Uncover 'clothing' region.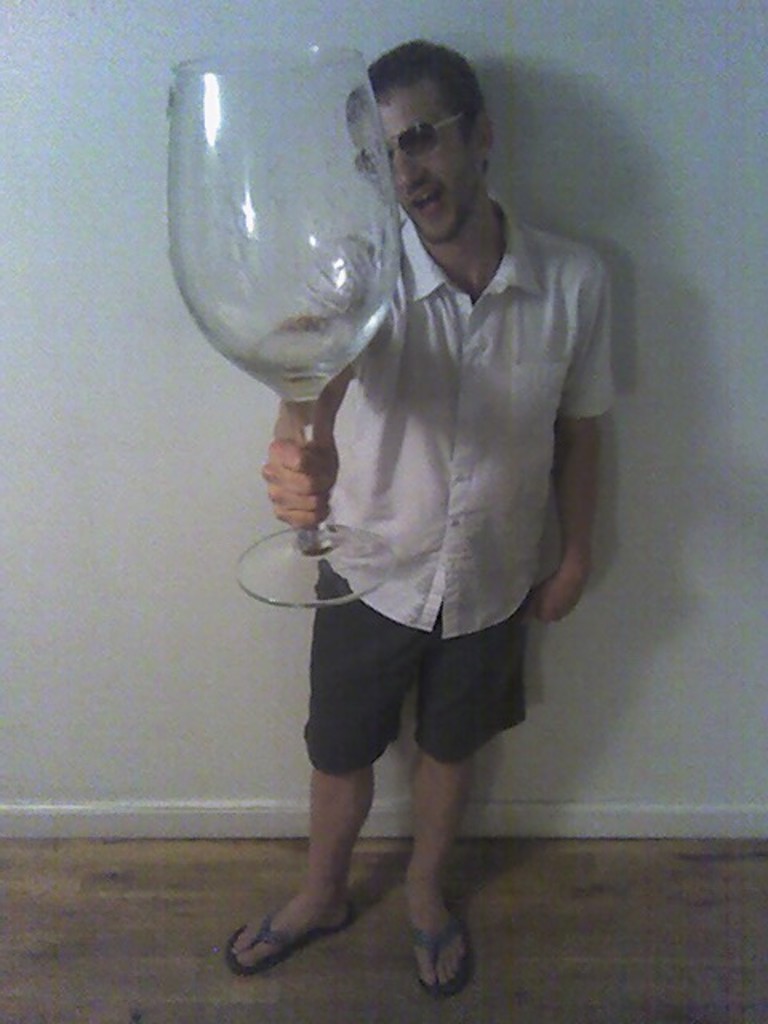
Uncovered: left=299, top=190, right=621, bottom=765.
